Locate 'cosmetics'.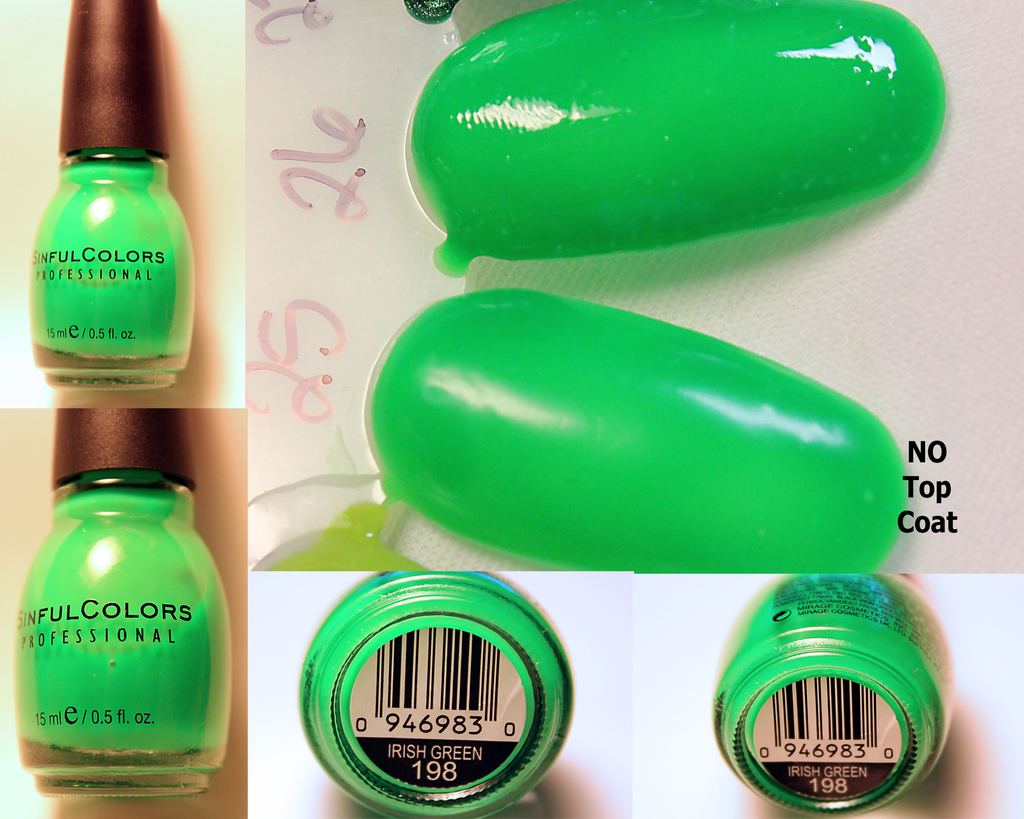
Bounding box: bbox=[298, 569, 574, 818].
